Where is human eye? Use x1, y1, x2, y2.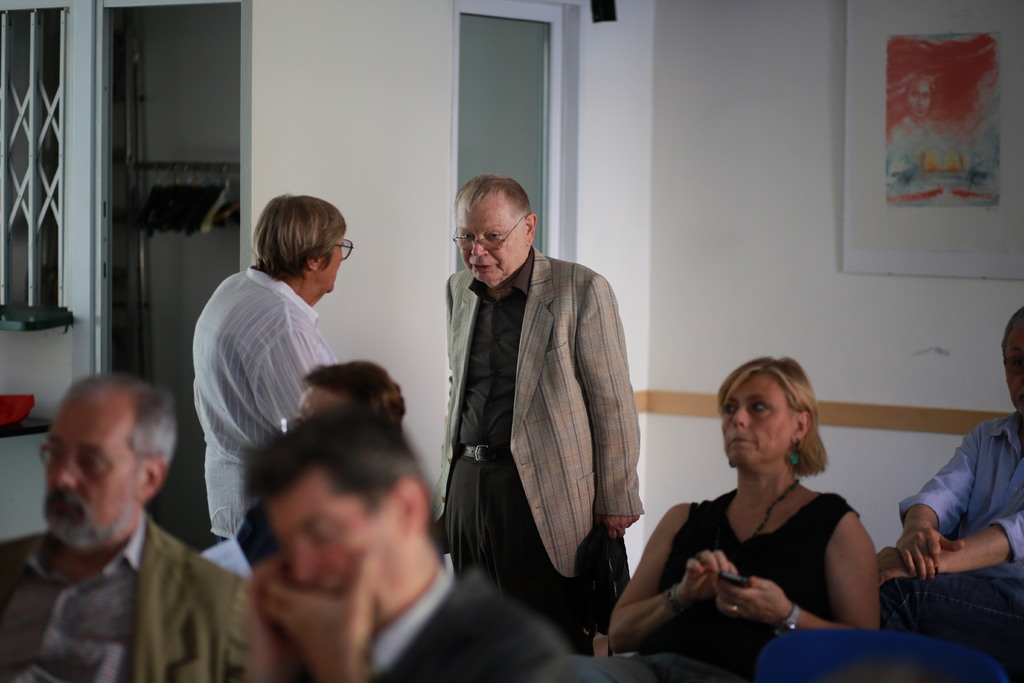
722, 402, 738, 415.
